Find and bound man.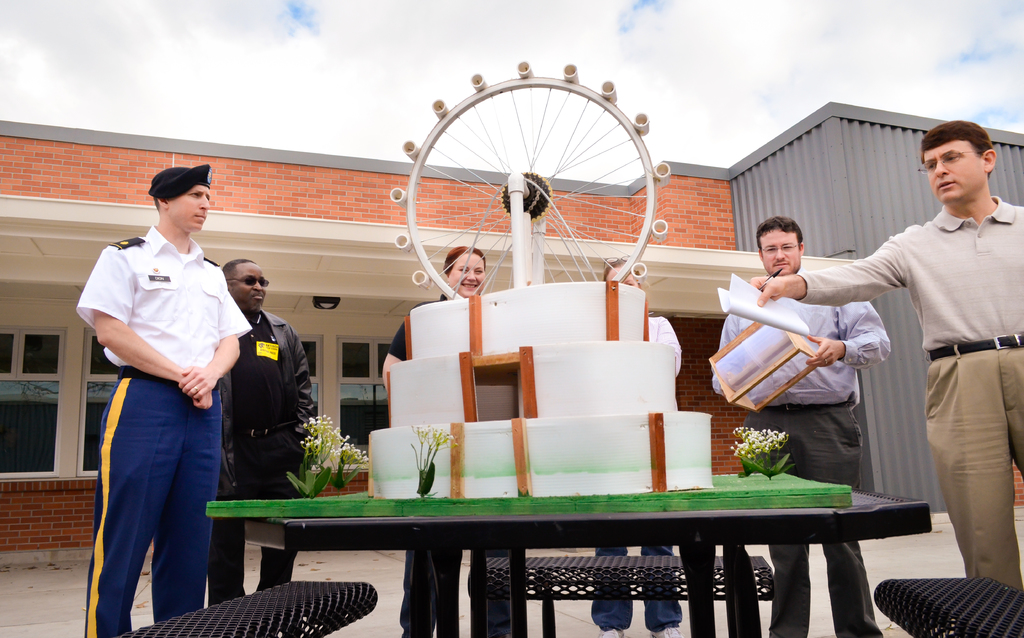
Bound: (213, 252, 319, 616).
